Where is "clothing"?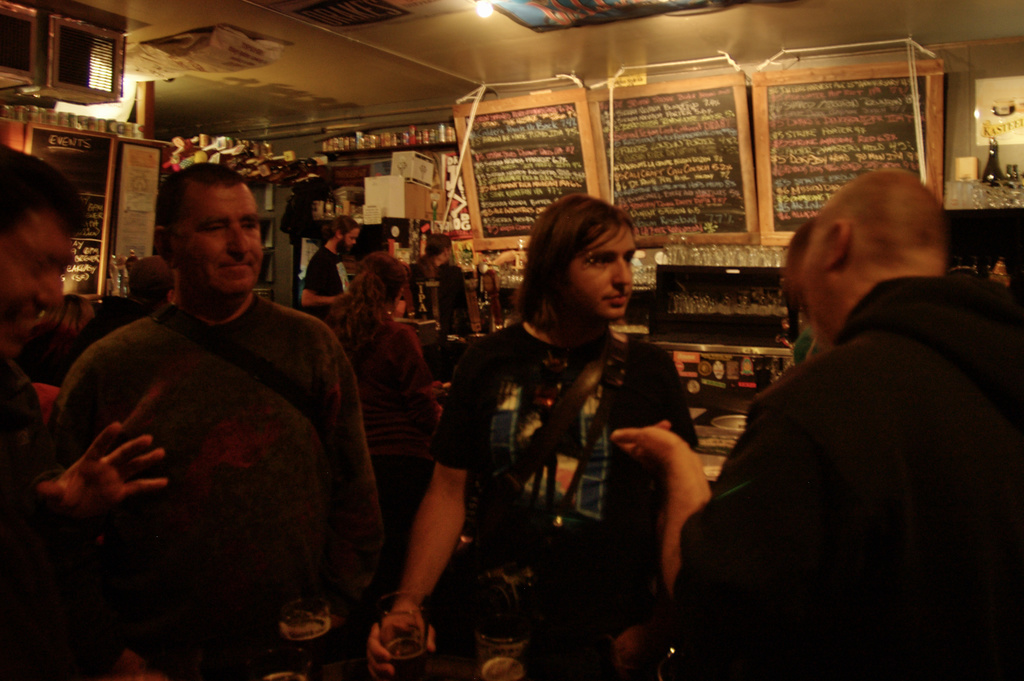
Rect(429, 332, 702, 638).
